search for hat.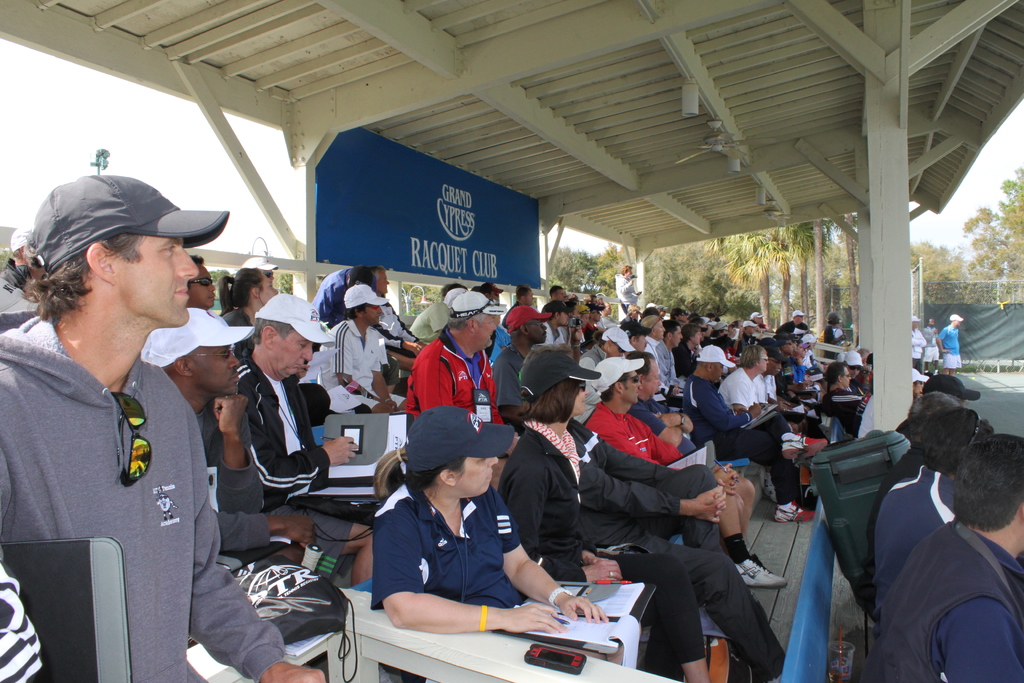
Found at crop(140, 306, 256, 370).
